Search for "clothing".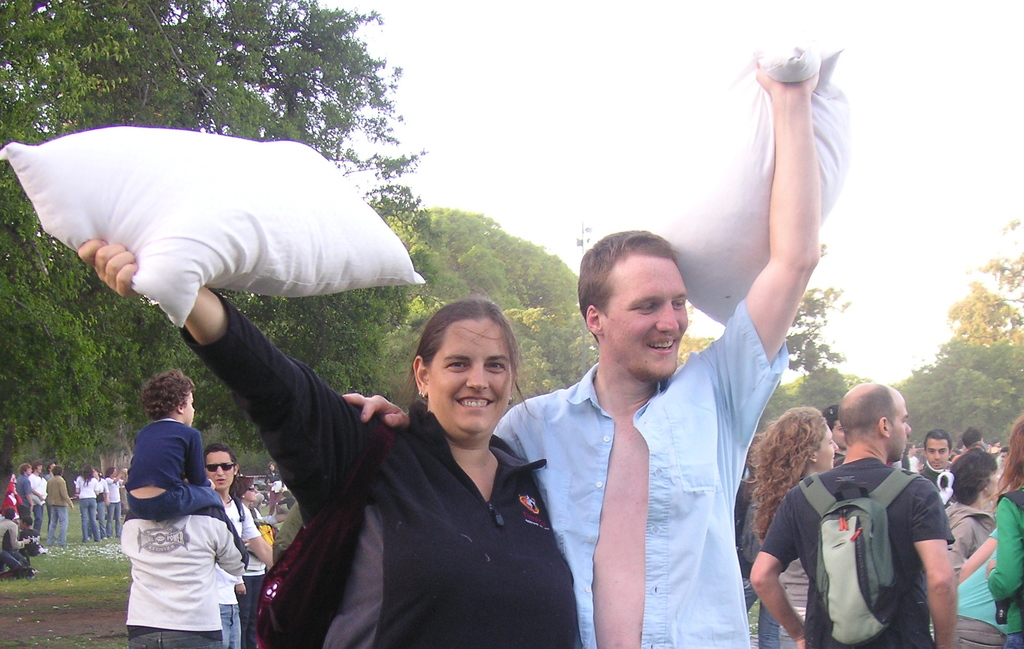
Found at 478 300 788 648.
